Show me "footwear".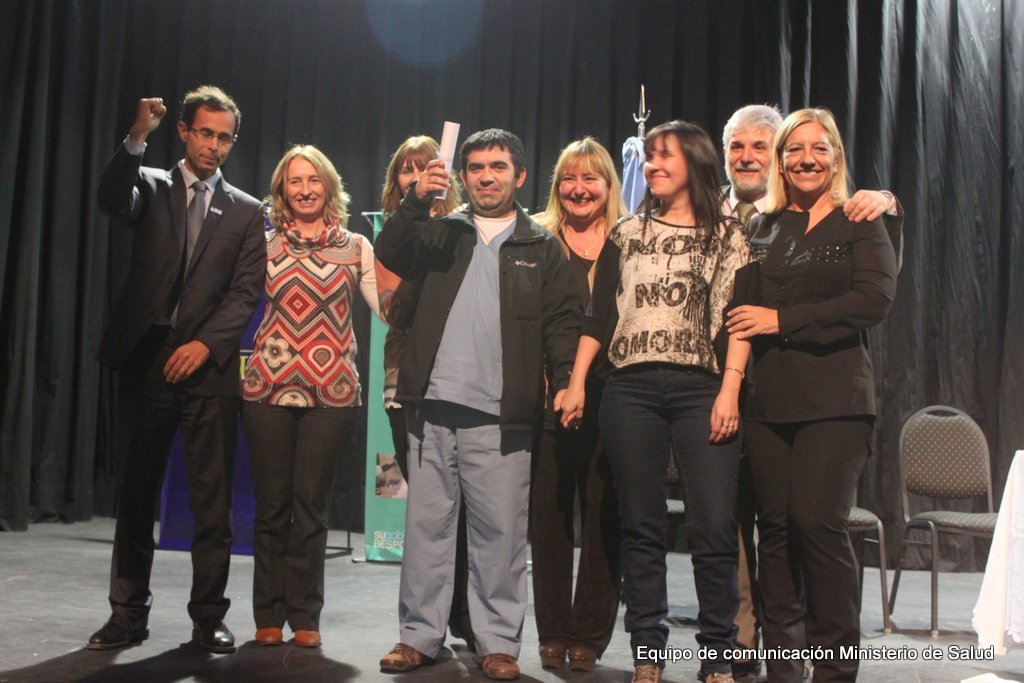
"footwear" is here: left=476, top=649, right=520, bottom=677.
